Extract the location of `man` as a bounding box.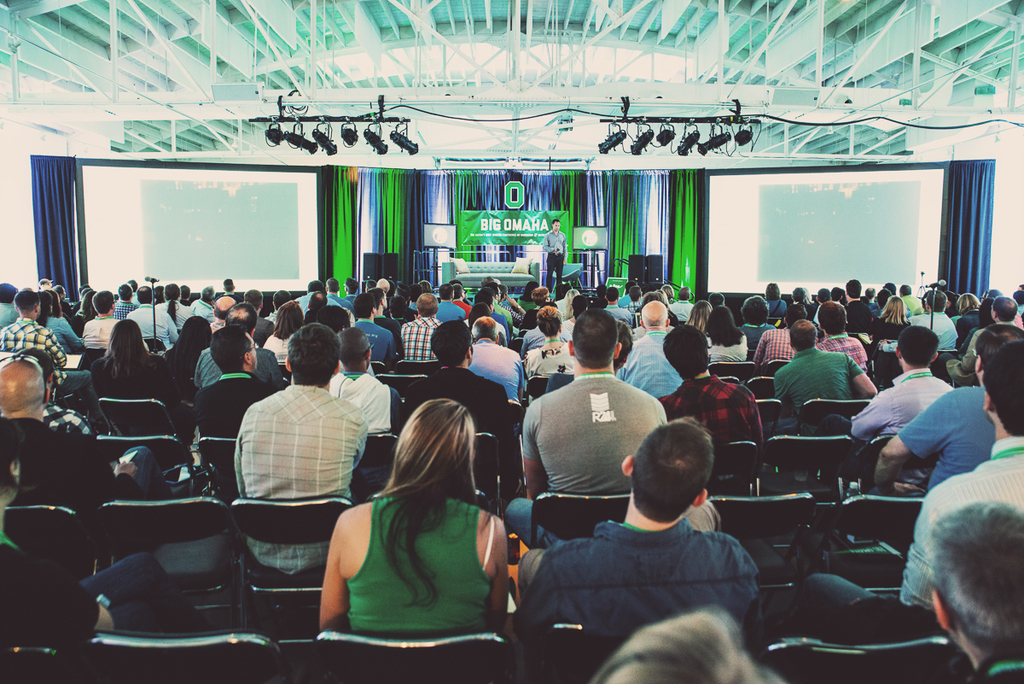
crop(842, 278, 878, 345).
